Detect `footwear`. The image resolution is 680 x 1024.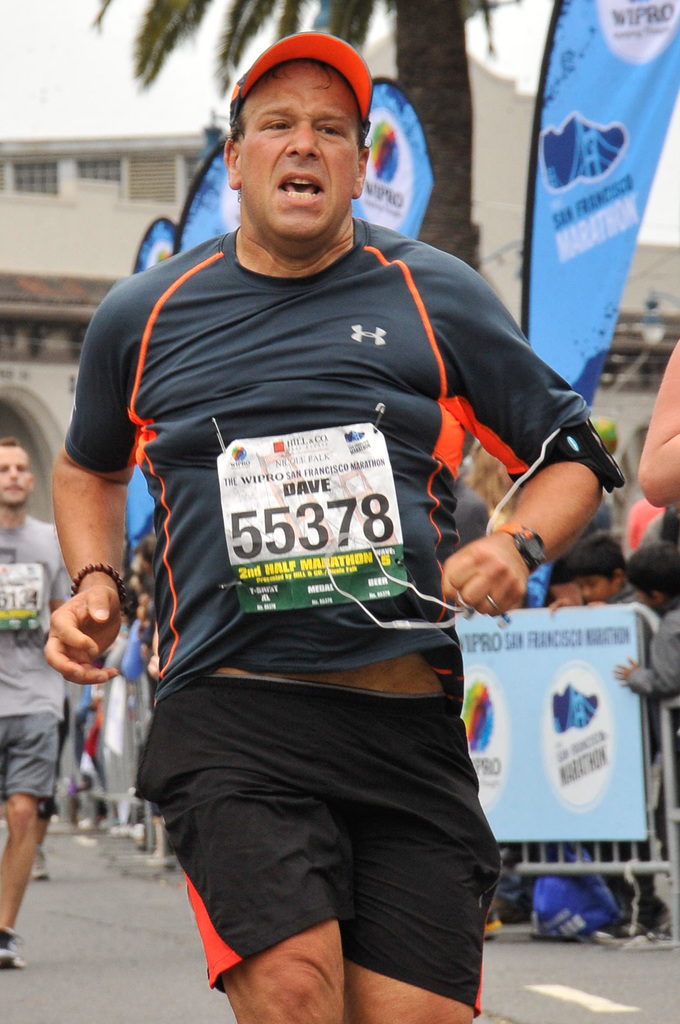
x1=110 y1=824 x2=131 y2=838.
